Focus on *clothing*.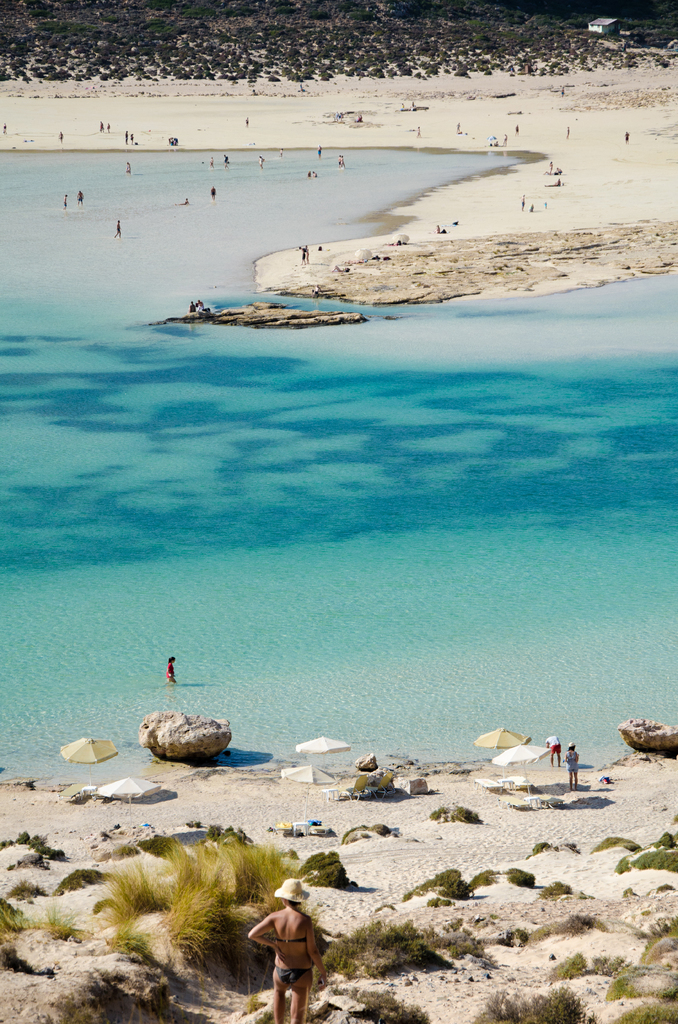
Focused at x1=353 y1=111 x2=365 y2=125.
